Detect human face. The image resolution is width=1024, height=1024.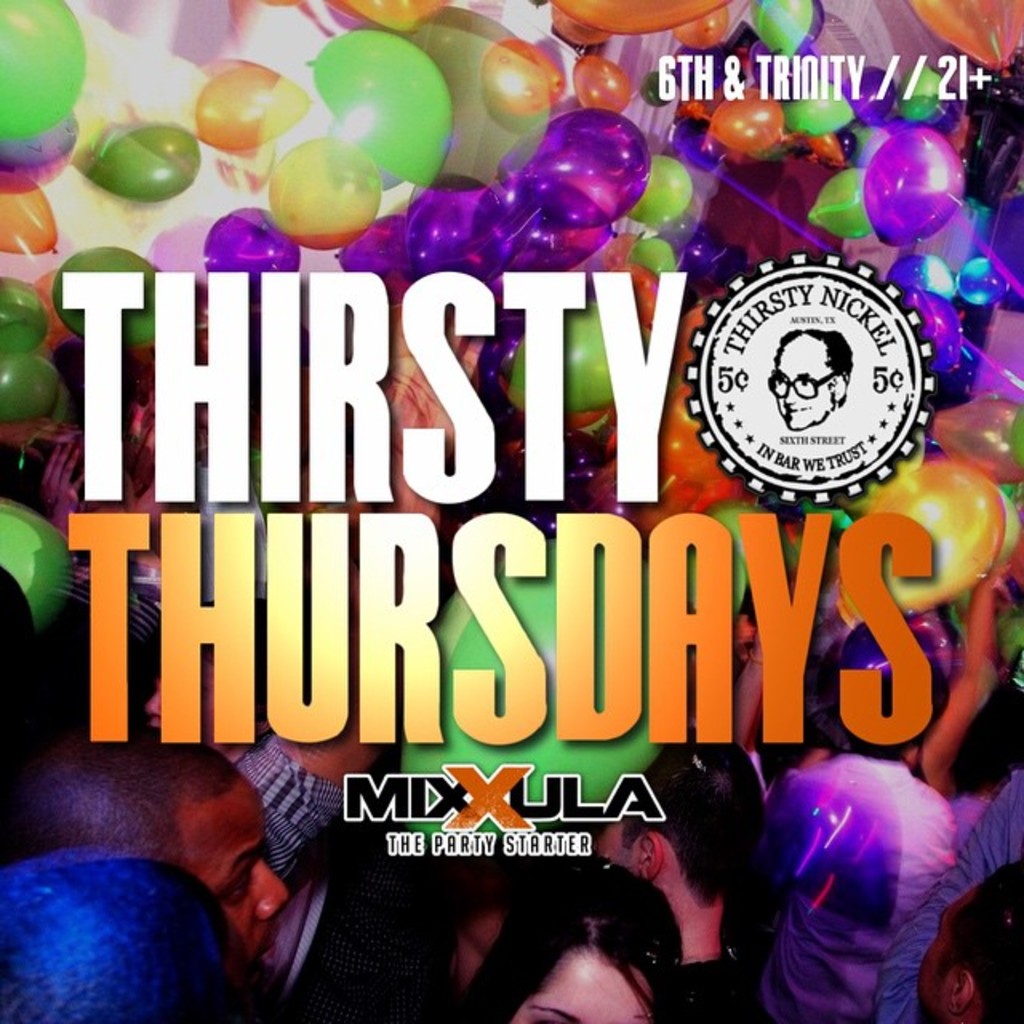
rect(514, 952, 654, 1022).
